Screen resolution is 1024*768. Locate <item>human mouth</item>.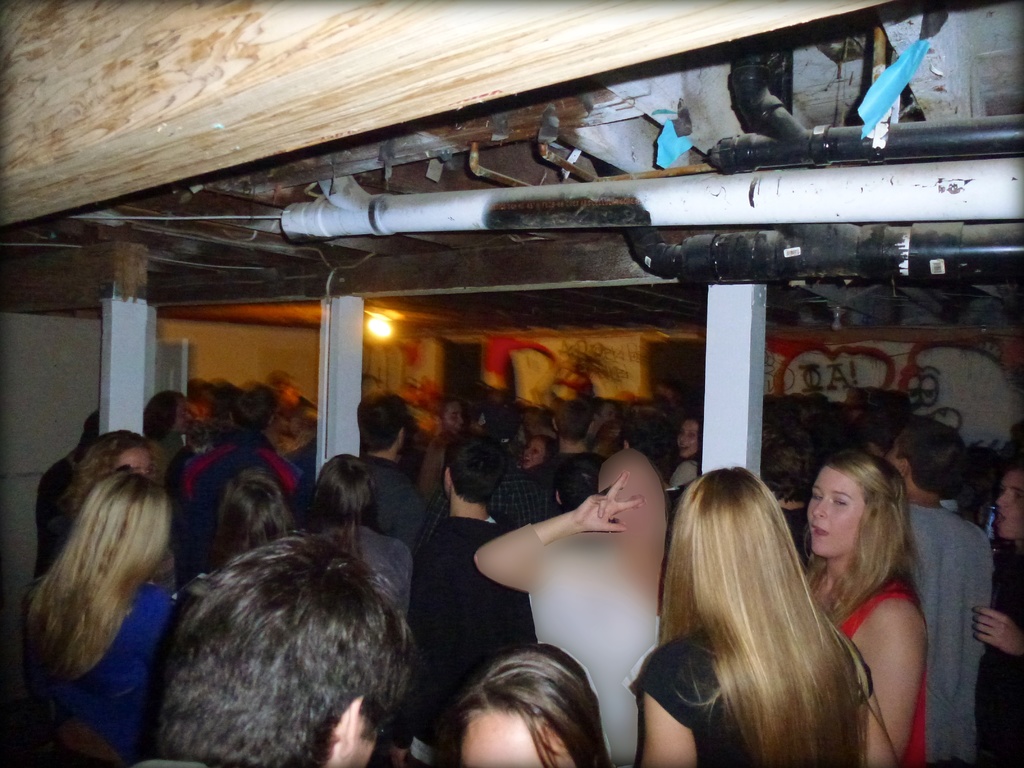
[left=992, top=509, right=1005, bottom=524].
